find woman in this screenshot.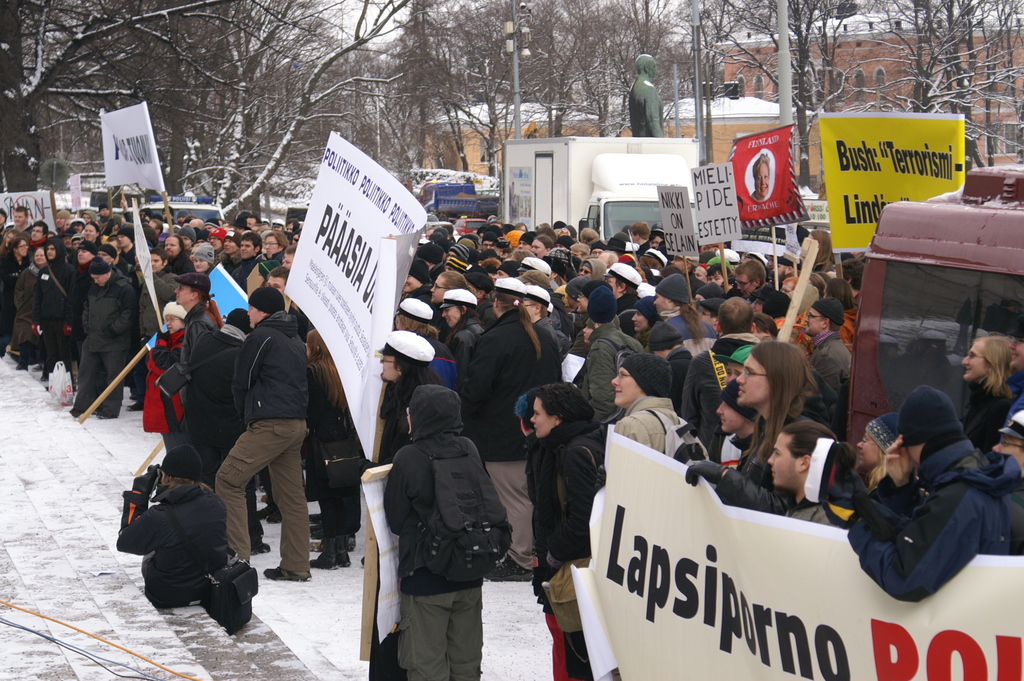
The bounding box for woman is locate(80, 219, 104, 252).
